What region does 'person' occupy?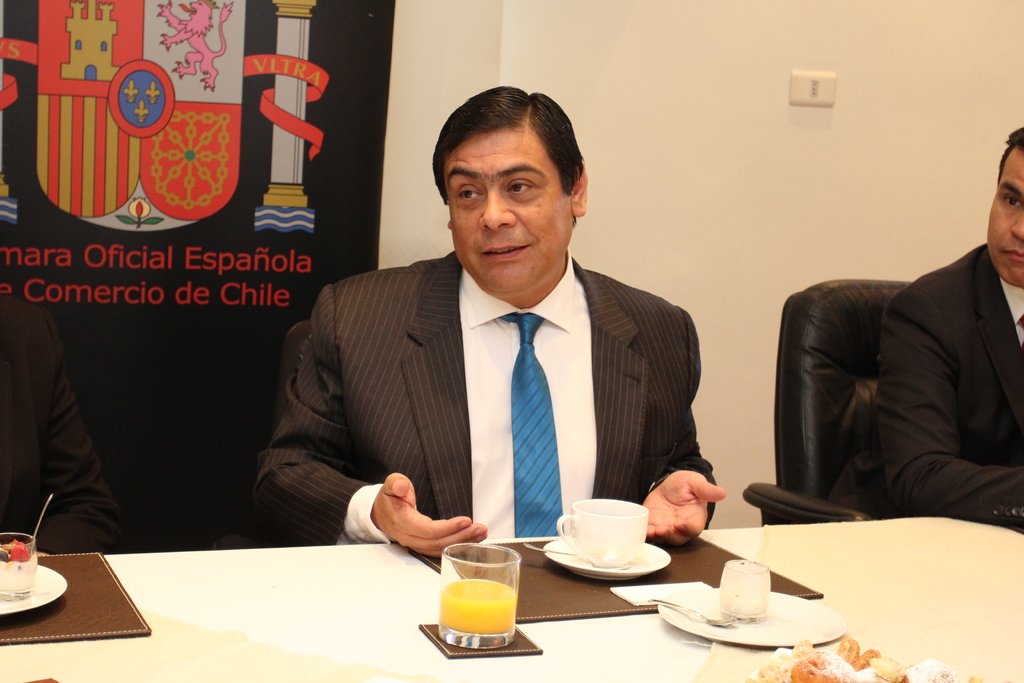
{"x1": 0, "y1": 296, "x2": 123, "y2": 563}.
